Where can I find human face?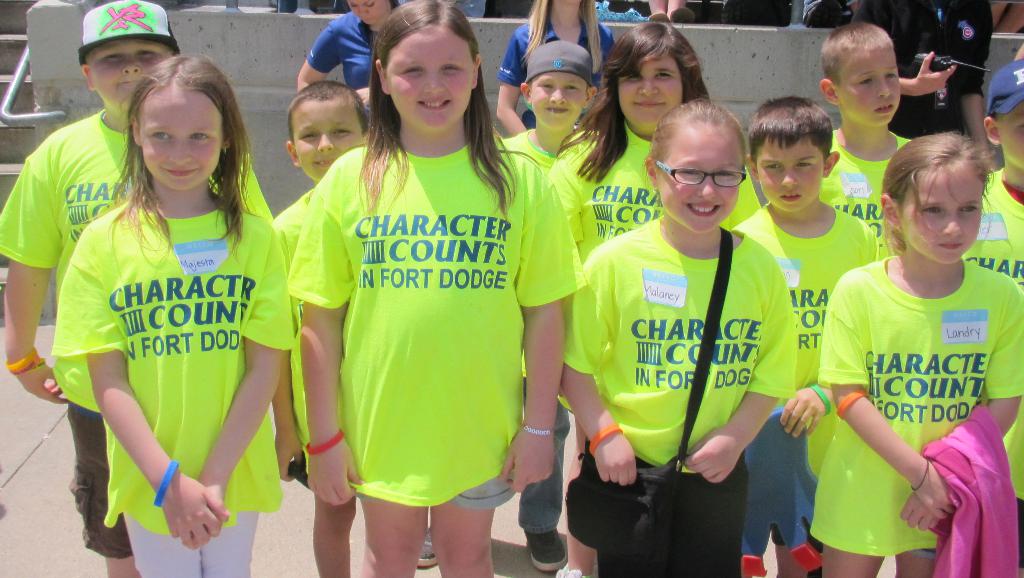
You can find it at pyautogui.locateOnScreen(838, 49, 904, 129).
